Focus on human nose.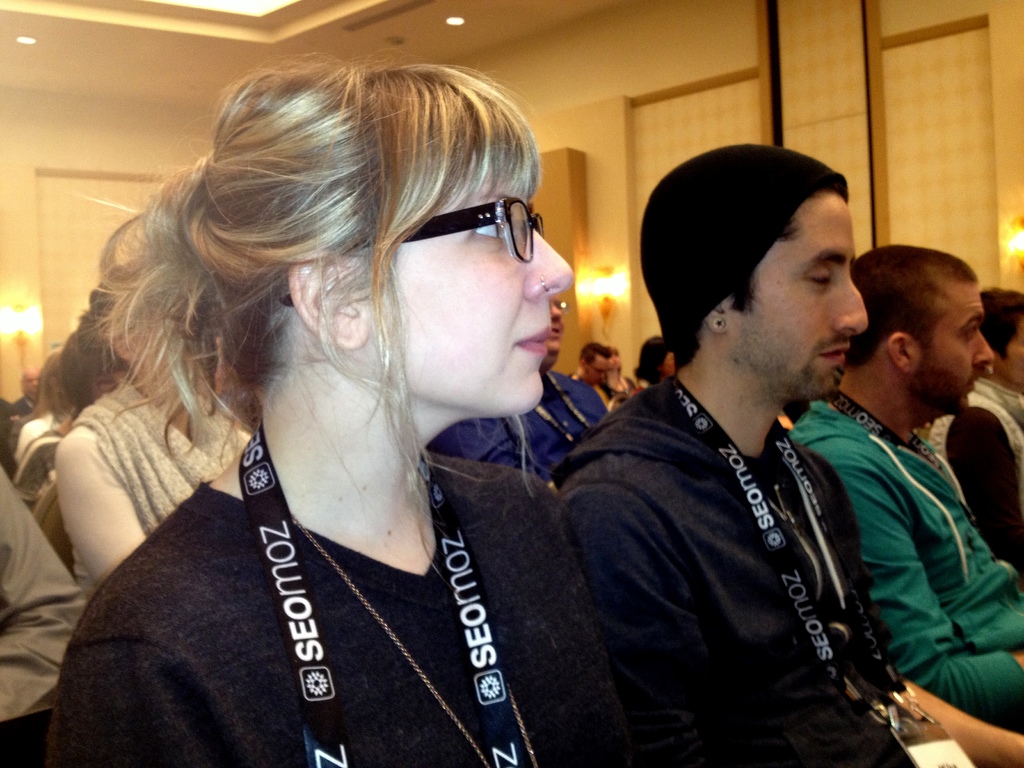
Focused at bbox=(832, 269, 869, 341).
